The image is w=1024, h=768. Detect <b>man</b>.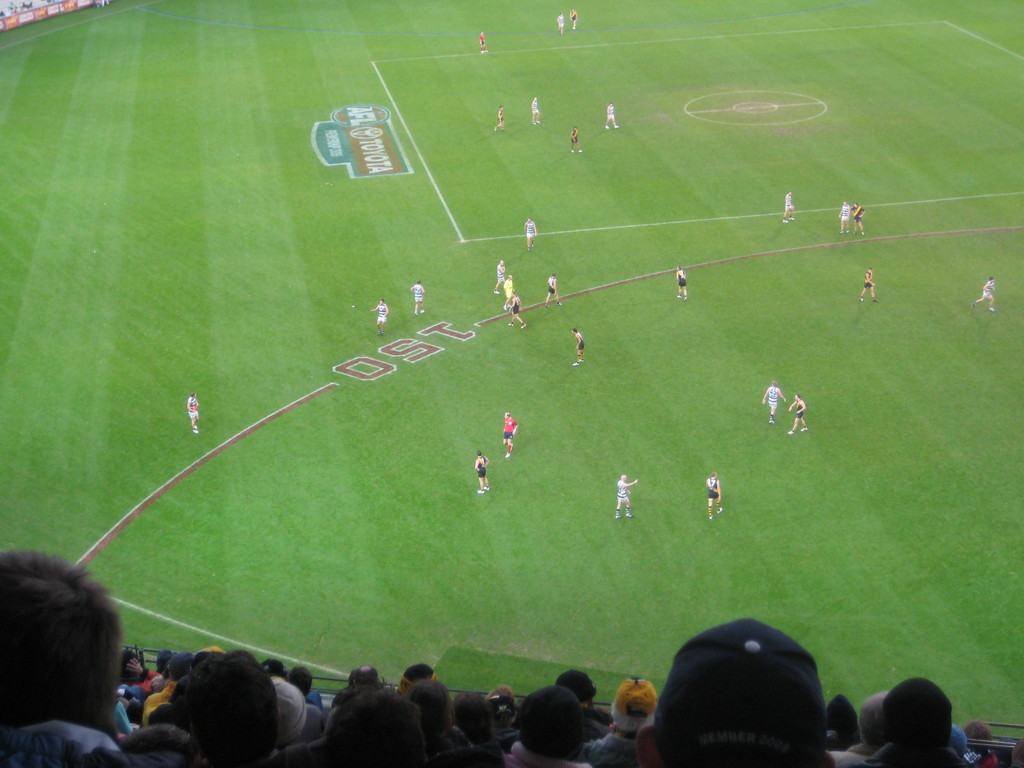
Detection: x1=495, y1=104, x2=505, y2=131.
